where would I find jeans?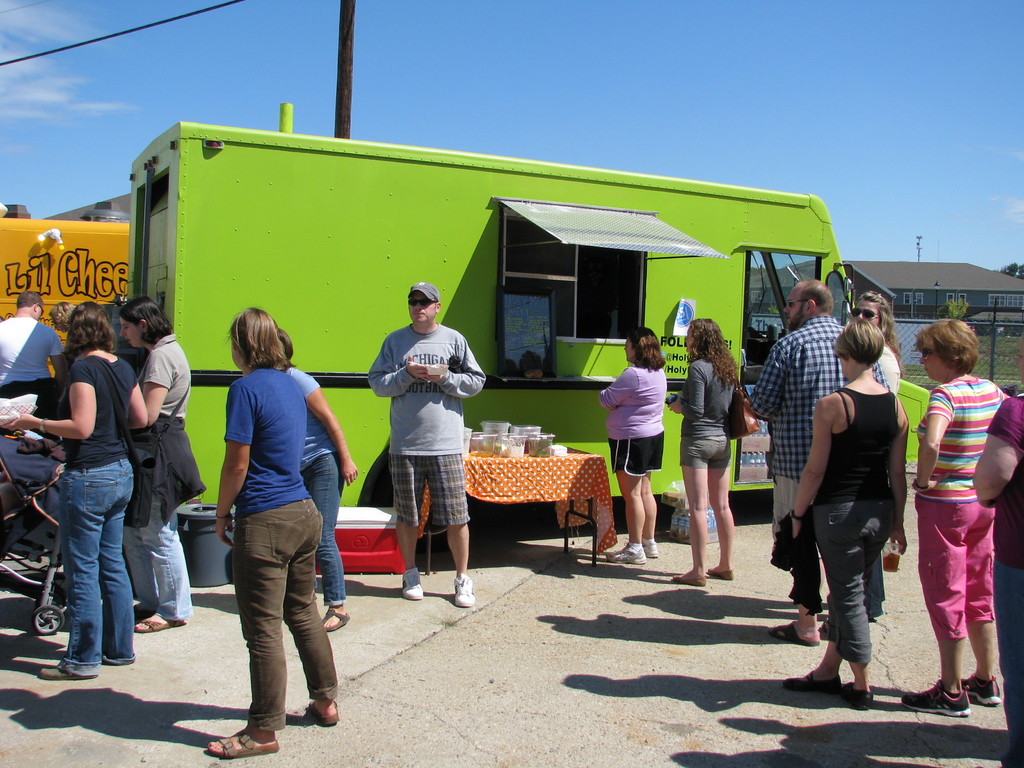
At [996, 558, 1023, 767].
